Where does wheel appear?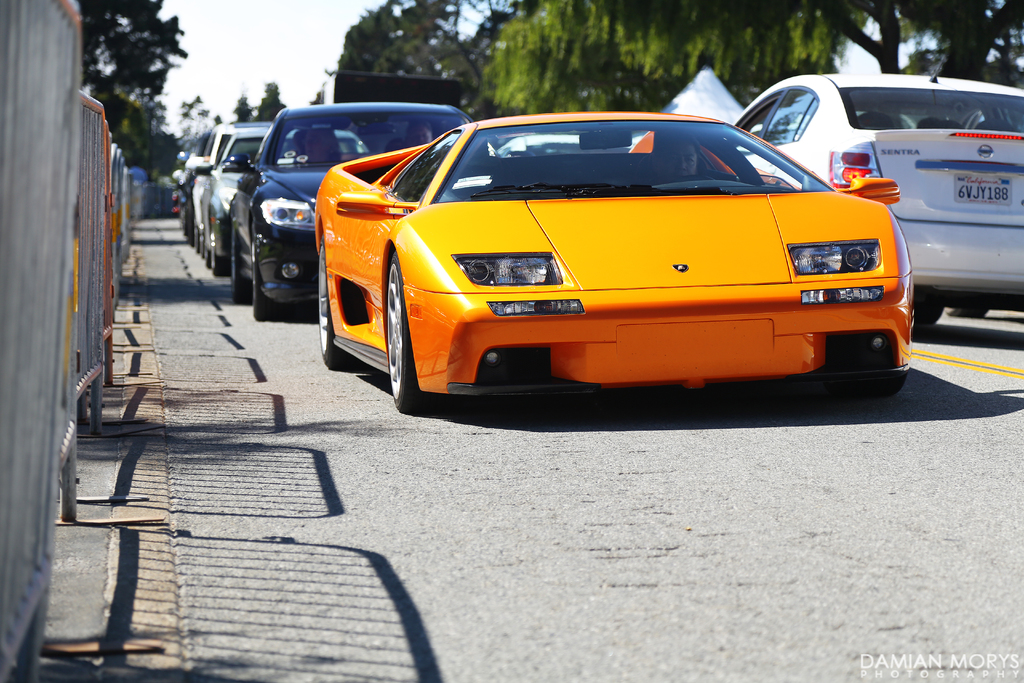
Appears at 831 376 902 399.
